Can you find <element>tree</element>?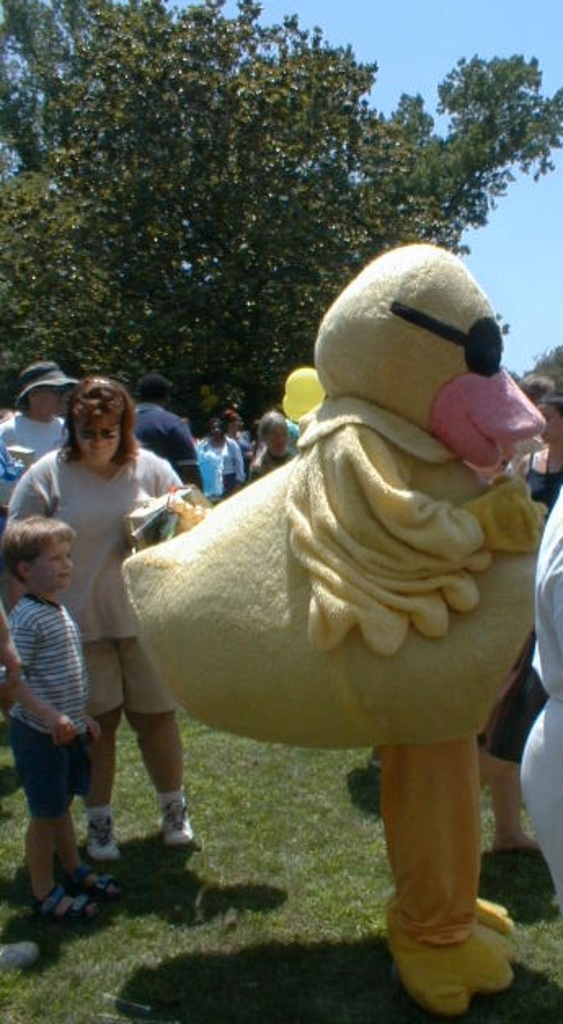
Yes, bounding box: l=0, t=0, r=561, b=457.
